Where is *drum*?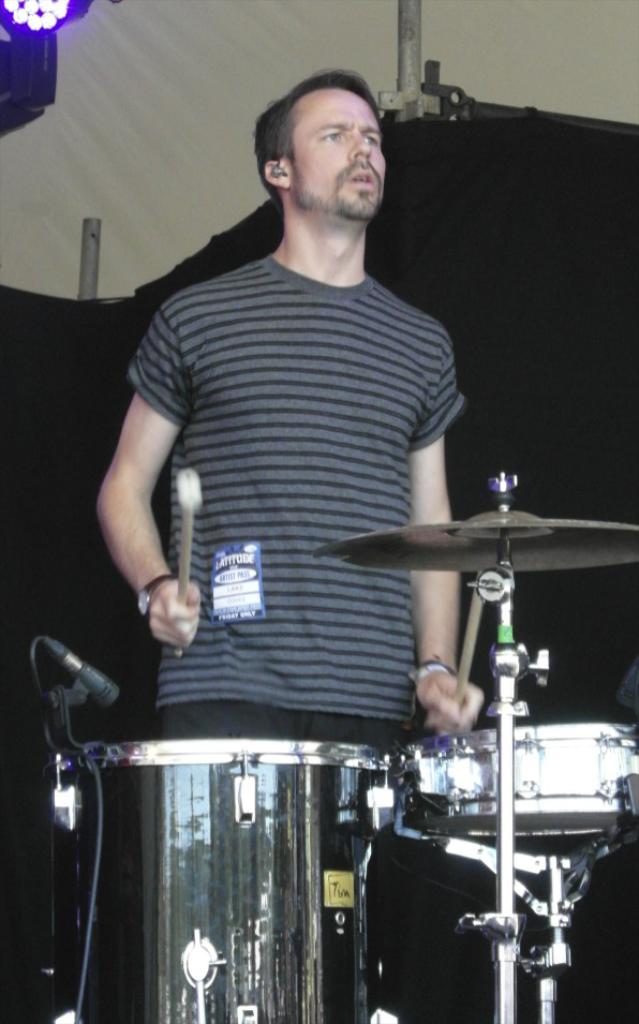
[left=51, top=736, right=392, bottom=1023].
